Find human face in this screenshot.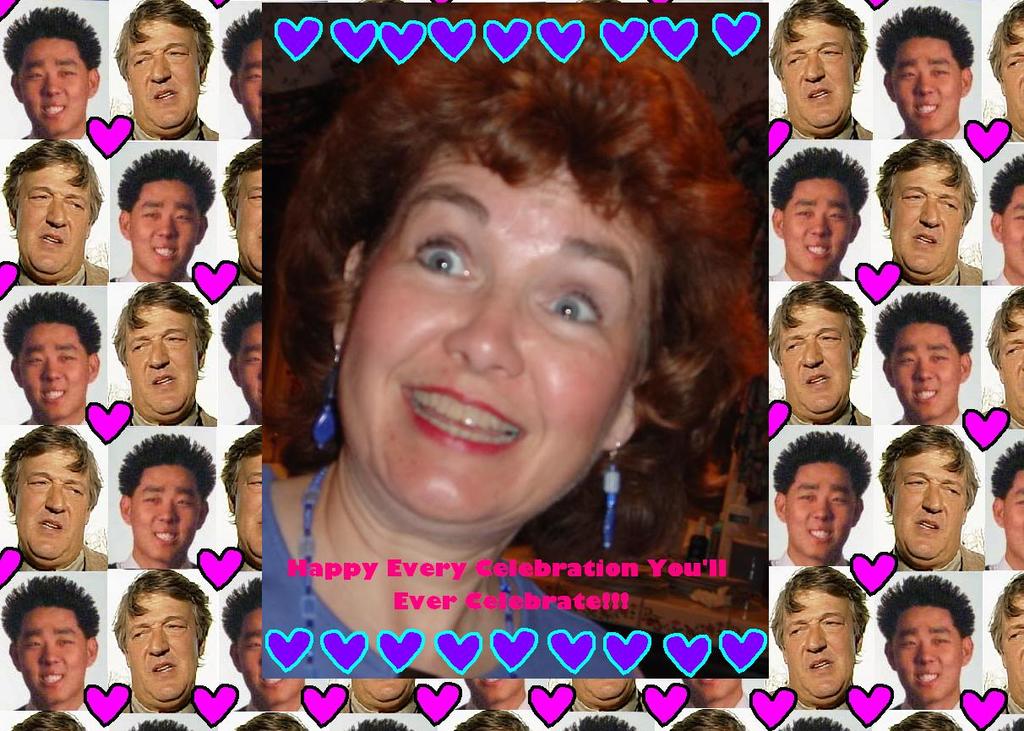
The bounding box for human face is (238, 456, 267, 552).
